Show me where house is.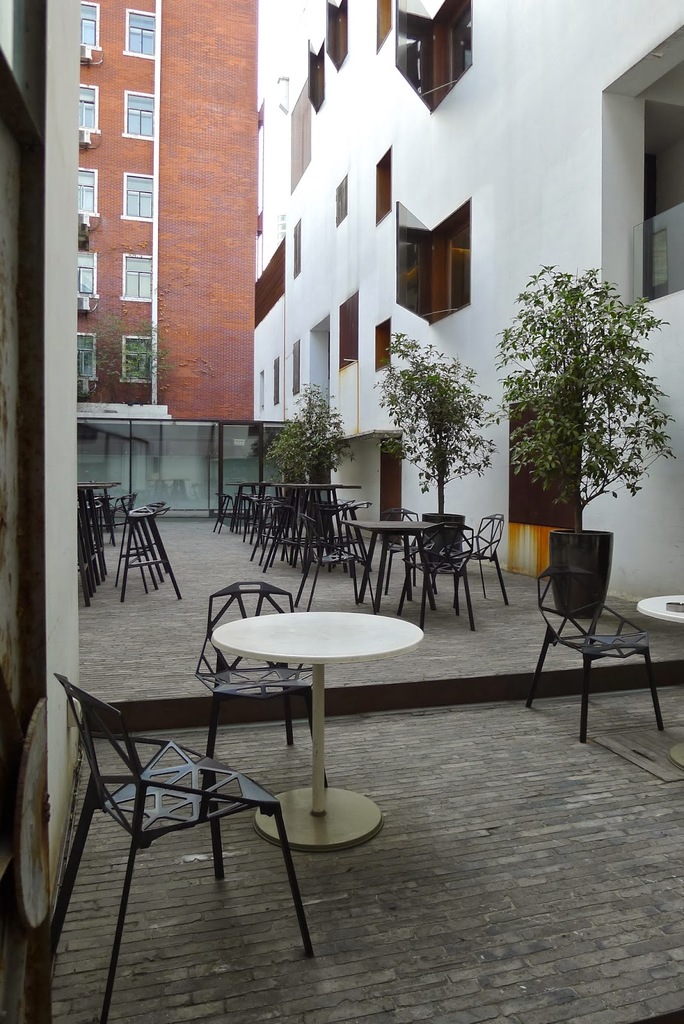
house is at box(80, 0, 259, 421).
